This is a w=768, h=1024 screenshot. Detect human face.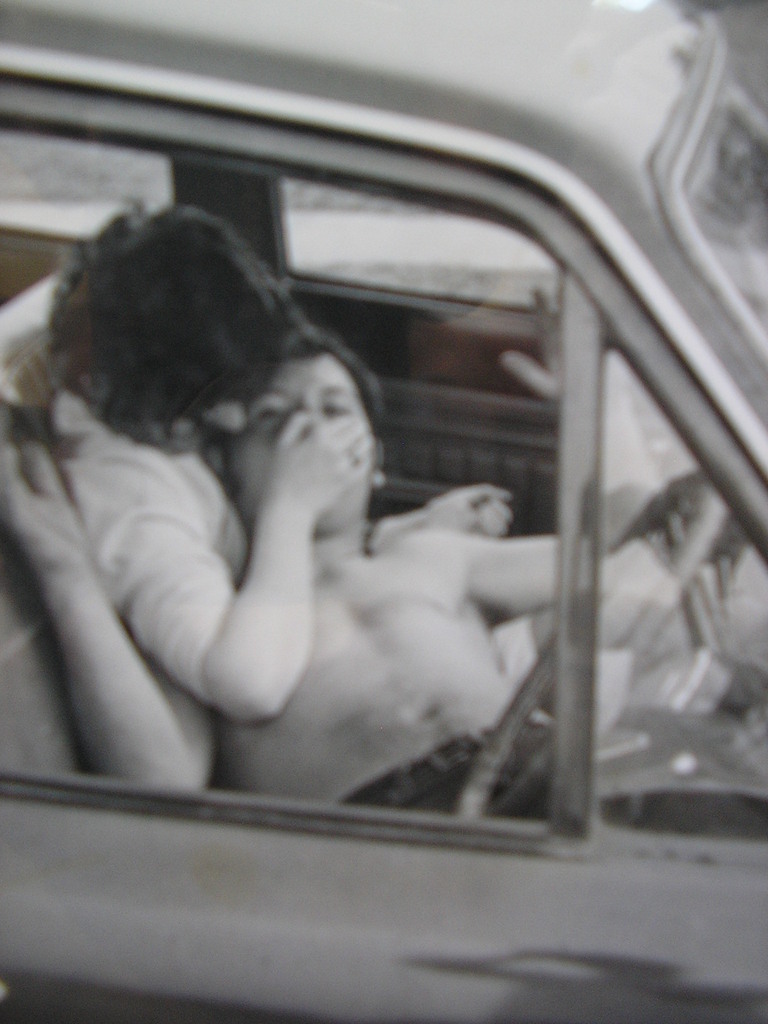
(left=225, top=356, right=370, bottom=516).
